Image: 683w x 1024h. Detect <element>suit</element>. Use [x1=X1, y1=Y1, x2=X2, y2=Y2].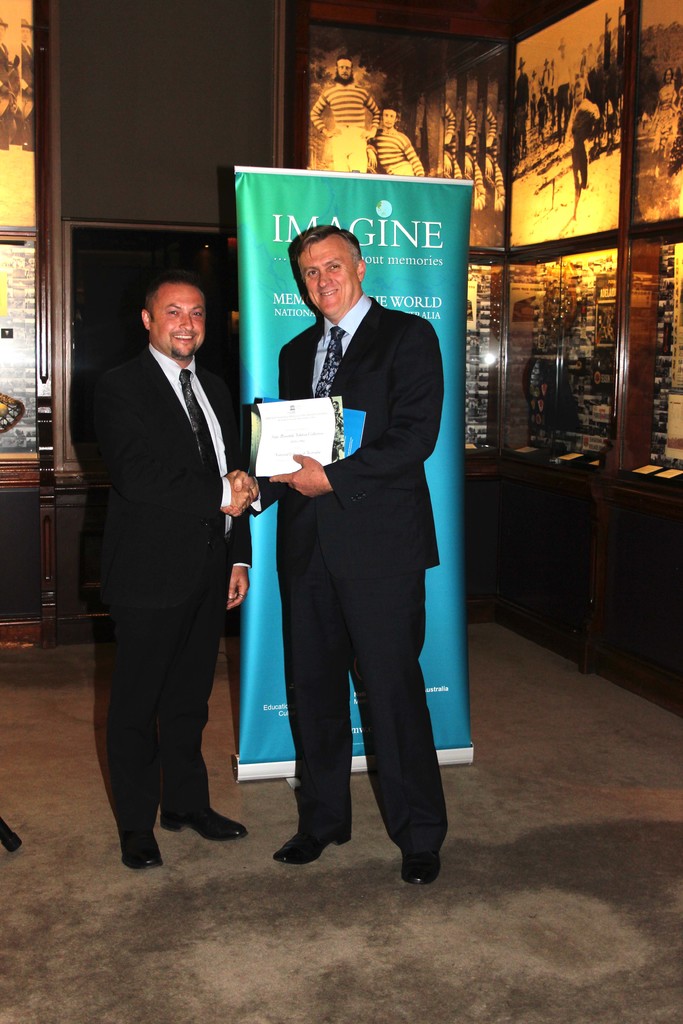
[x1=71, y1=344, x2=252, y2=826].
